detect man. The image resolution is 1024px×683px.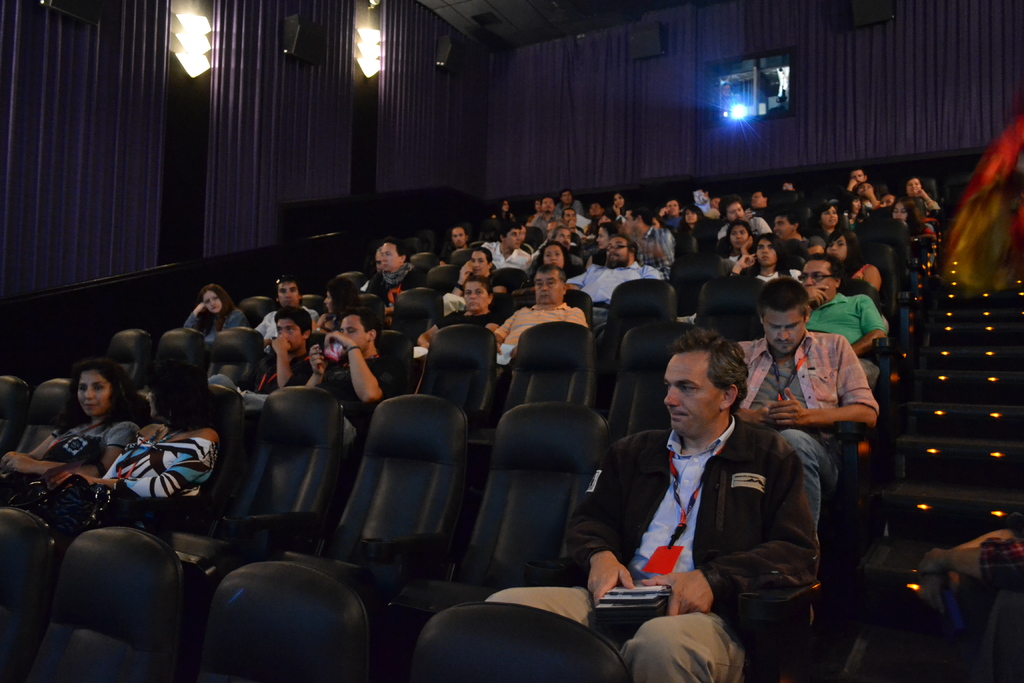
[559,193,581,210].
